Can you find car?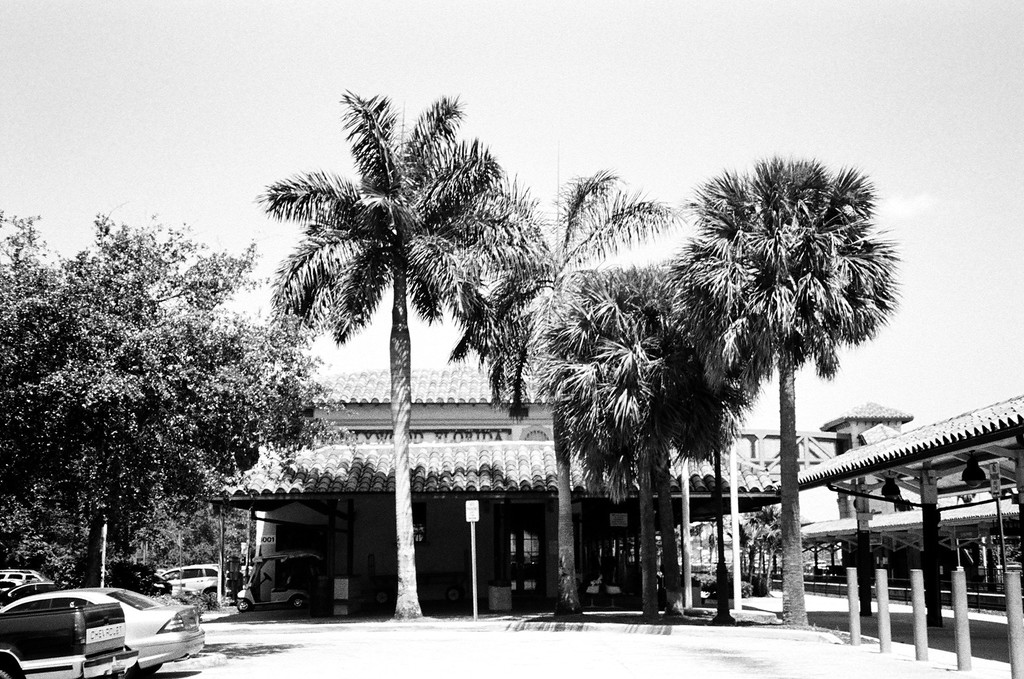
Yes, bounding box: <region>159, 564, 230, 597</region>.
